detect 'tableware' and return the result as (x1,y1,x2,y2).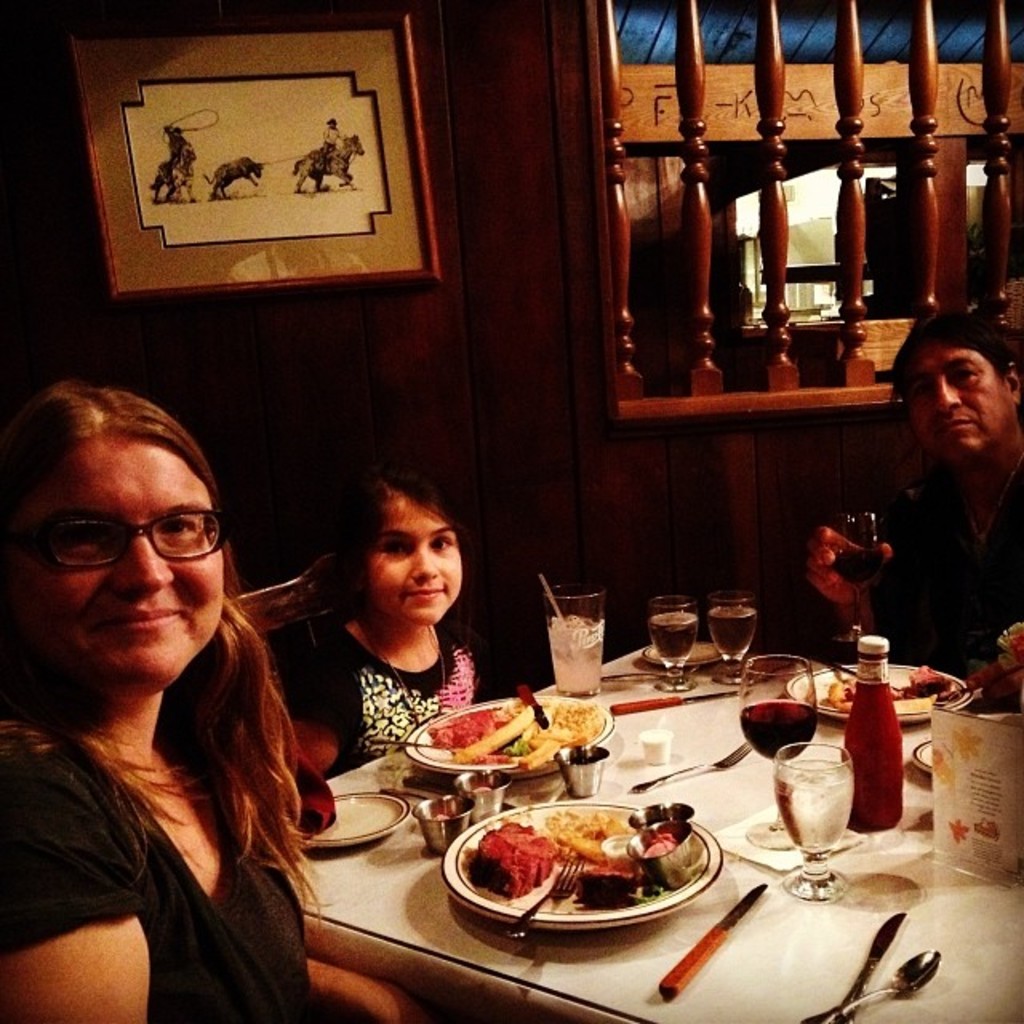
(418,800,475,848).
